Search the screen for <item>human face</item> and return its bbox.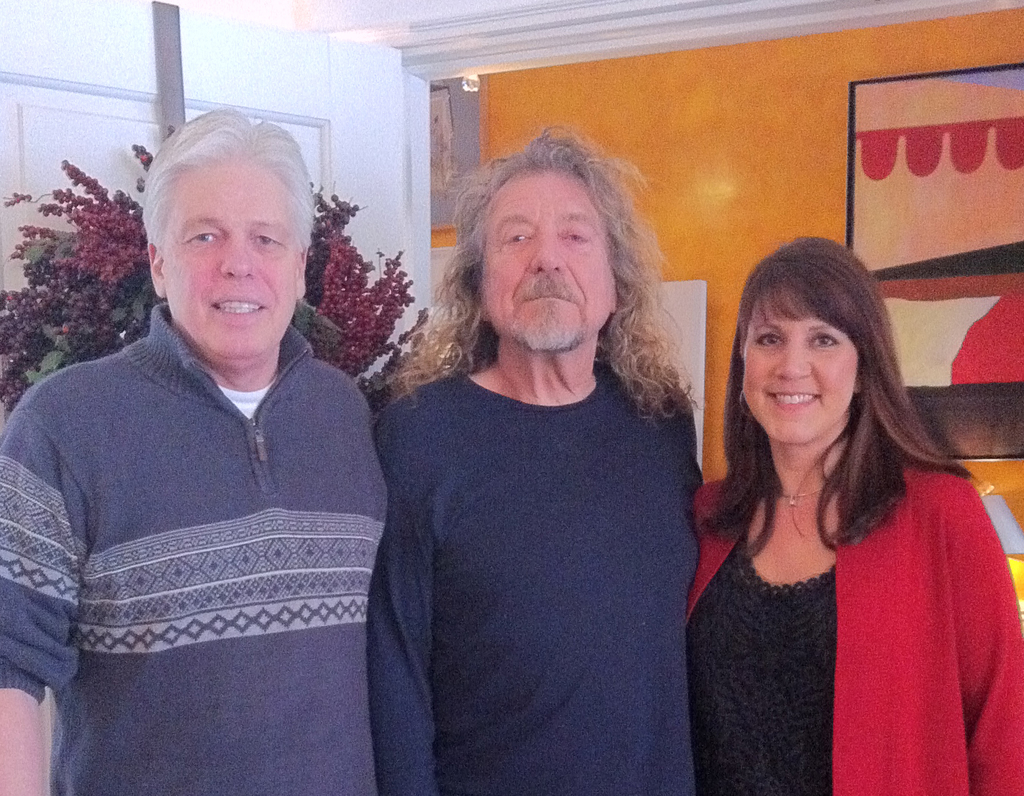
Found: left=749, top=282, right=857, bottom=441.
